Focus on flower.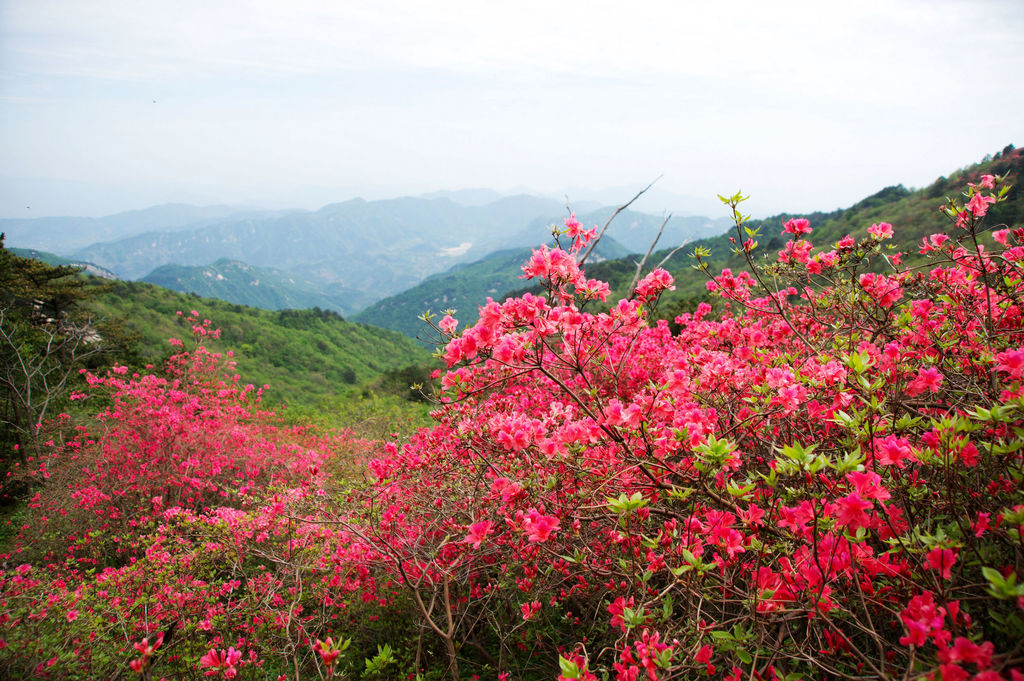
Focused at l=703, t=520, r=743, b=553.
